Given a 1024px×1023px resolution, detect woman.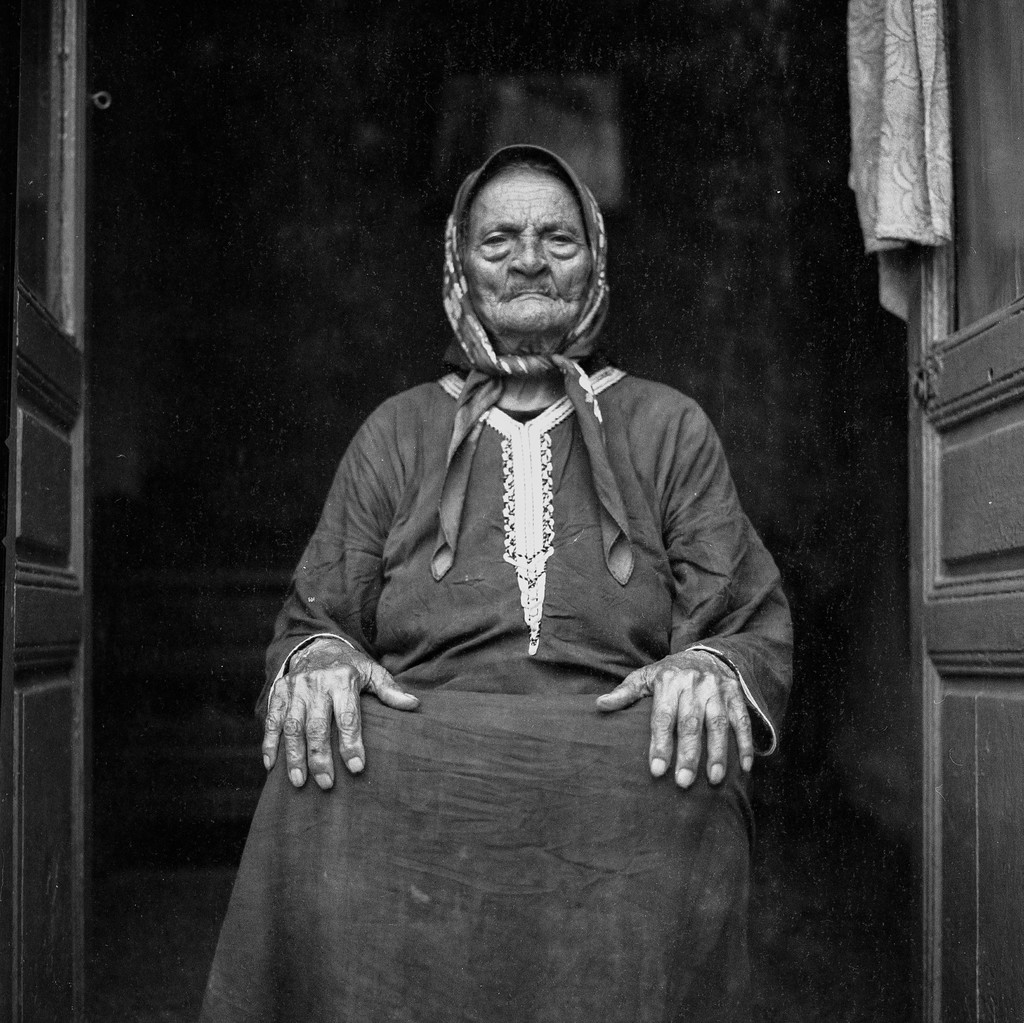
locate(253, 169, 801, 972).
